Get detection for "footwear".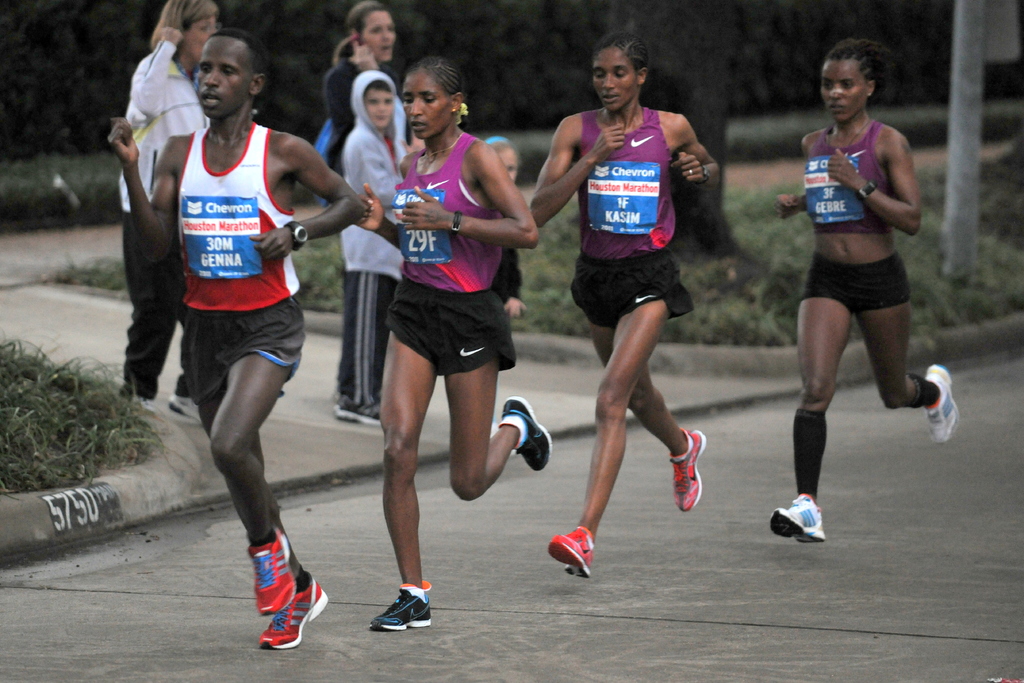
Detection: BBox(372, 582, 435, 630).
